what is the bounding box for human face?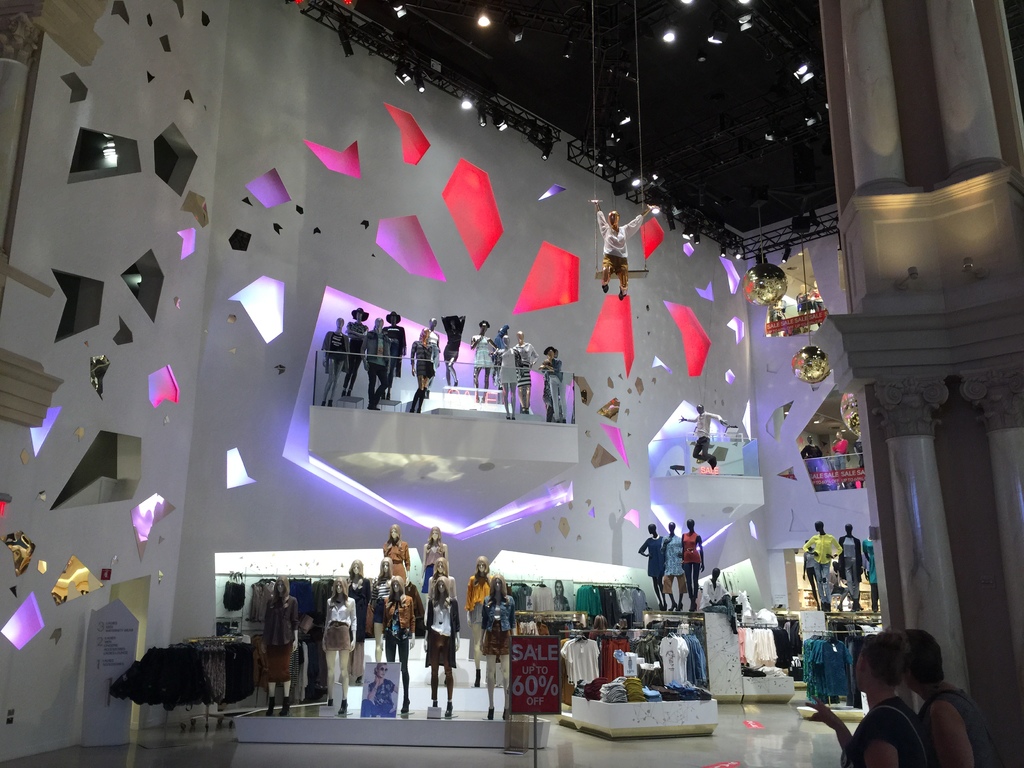
x1=431 y1=531 x2=440 y2=543.
